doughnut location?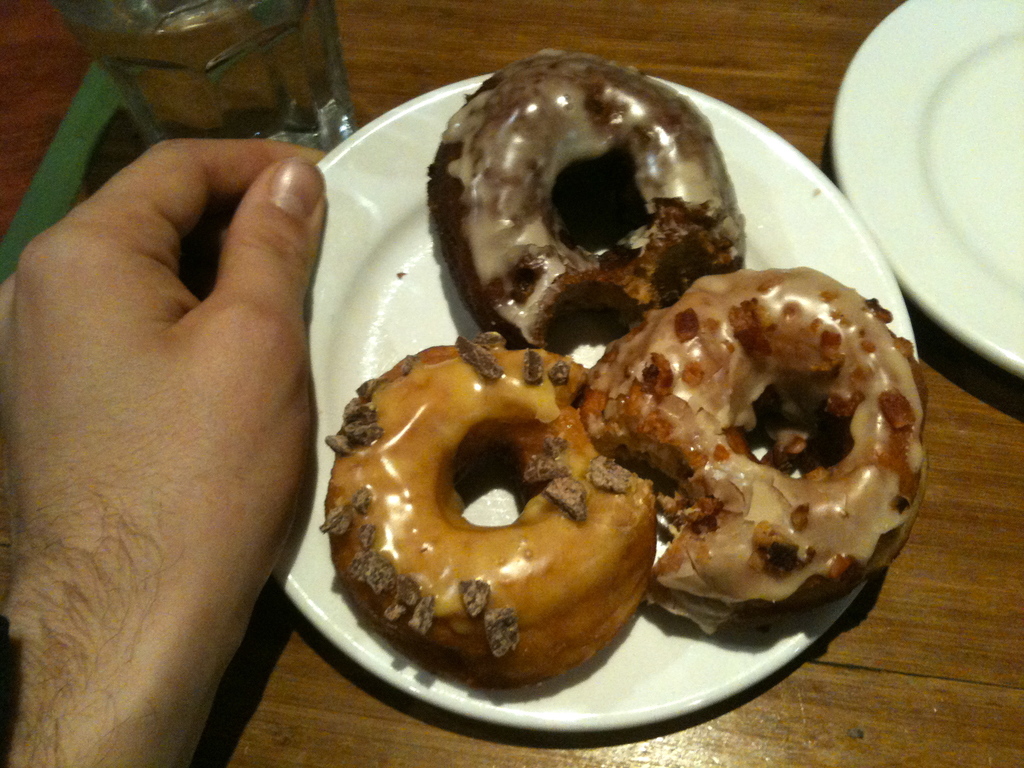
l=431, t=45, r=723, b=346
